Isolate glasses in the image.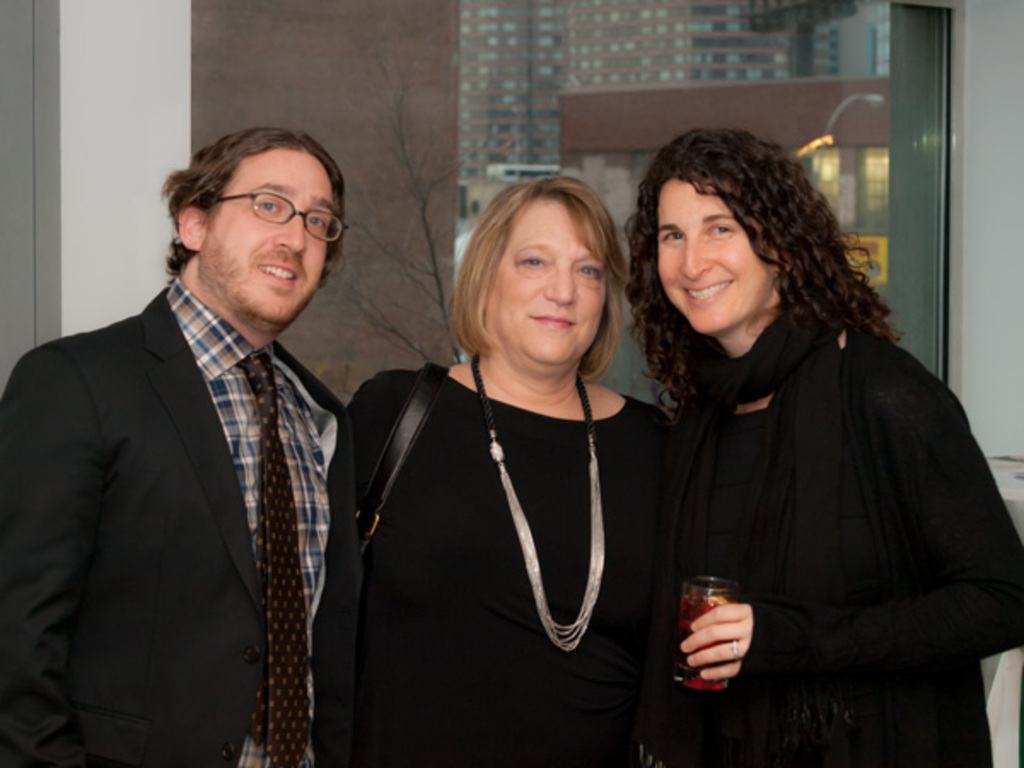
Isolated region: (188,186,341,241).
